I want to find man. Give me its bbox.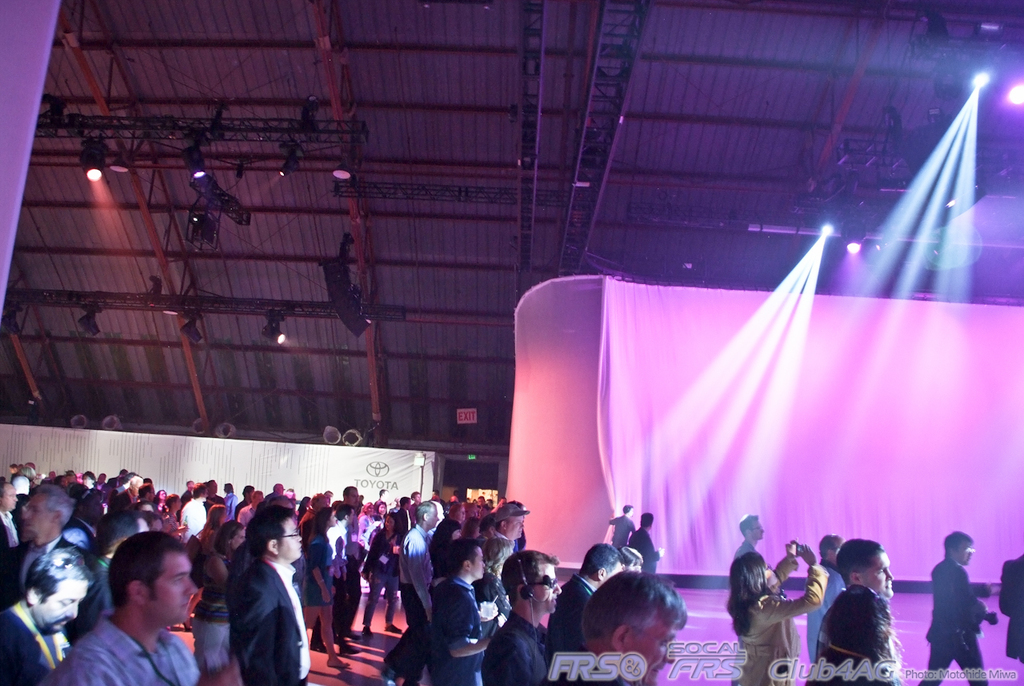
<box>608,502,640,543</box>.
